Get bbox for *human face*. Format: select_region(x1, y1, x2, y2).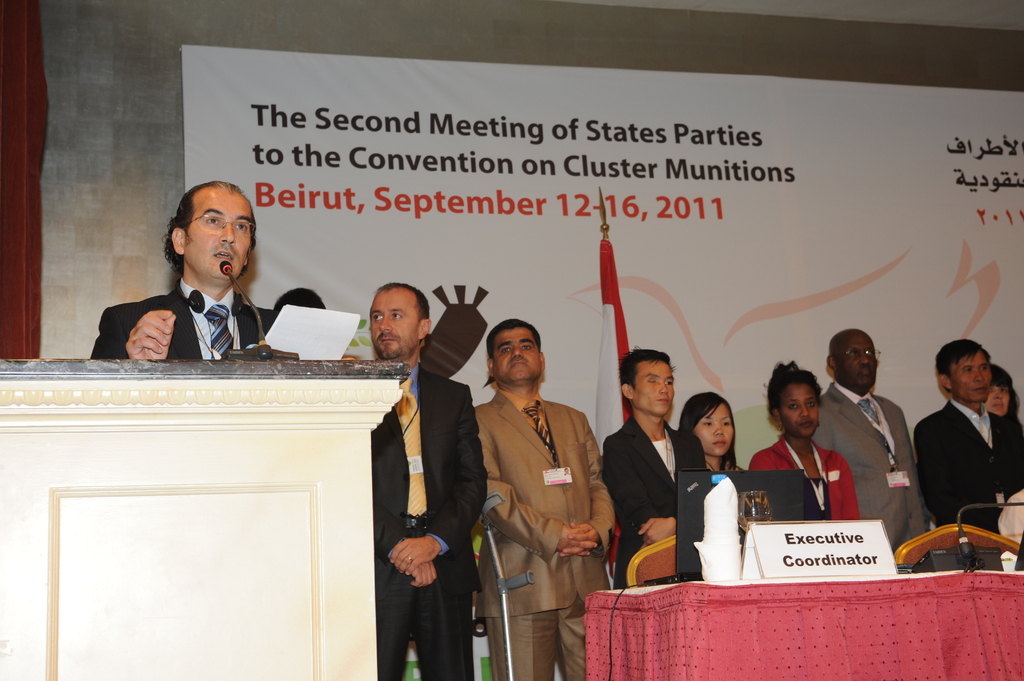
select_region(371, 288, 420, 358).
